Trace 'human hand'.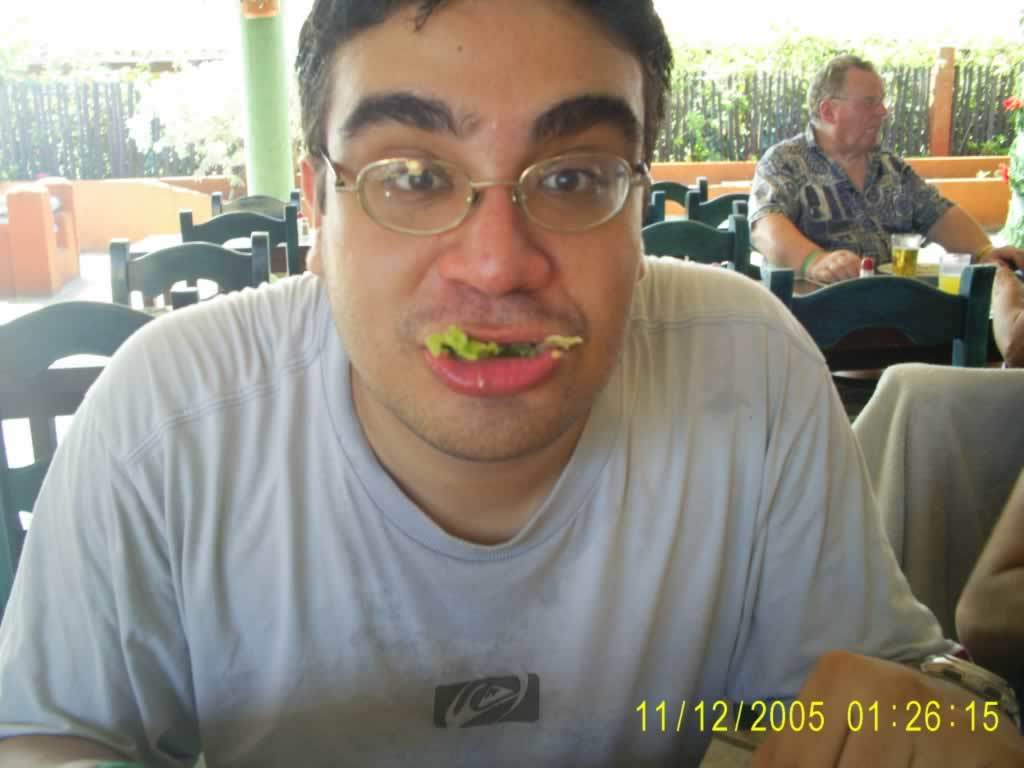
Traced to bbox=(809, 245, 865, 284).
